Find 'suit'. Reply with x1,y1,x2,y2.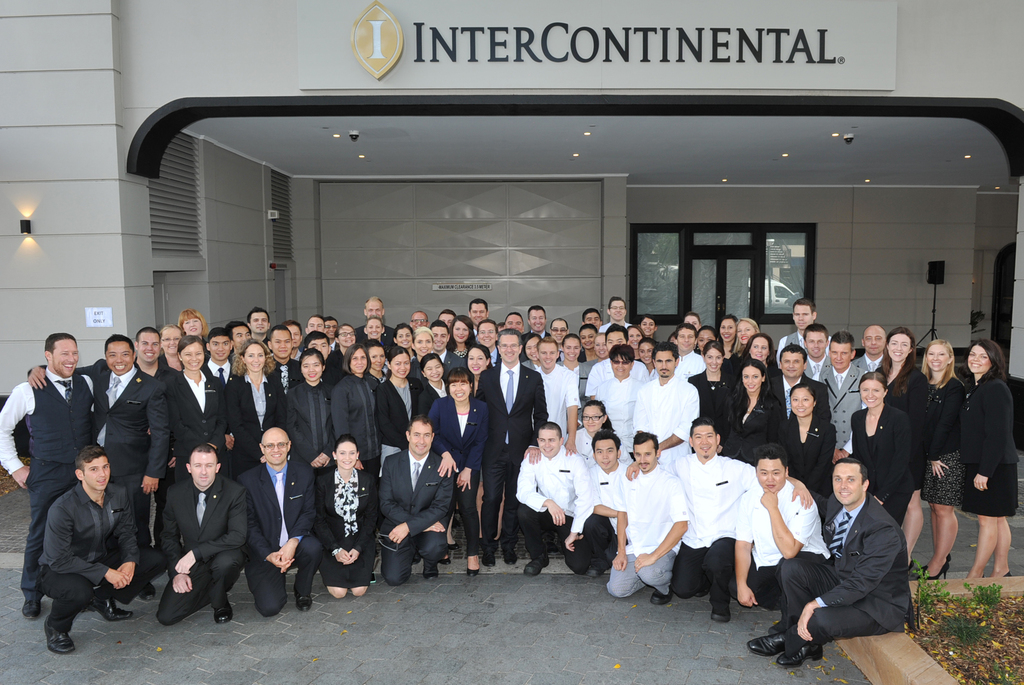
522,328,554,342.
